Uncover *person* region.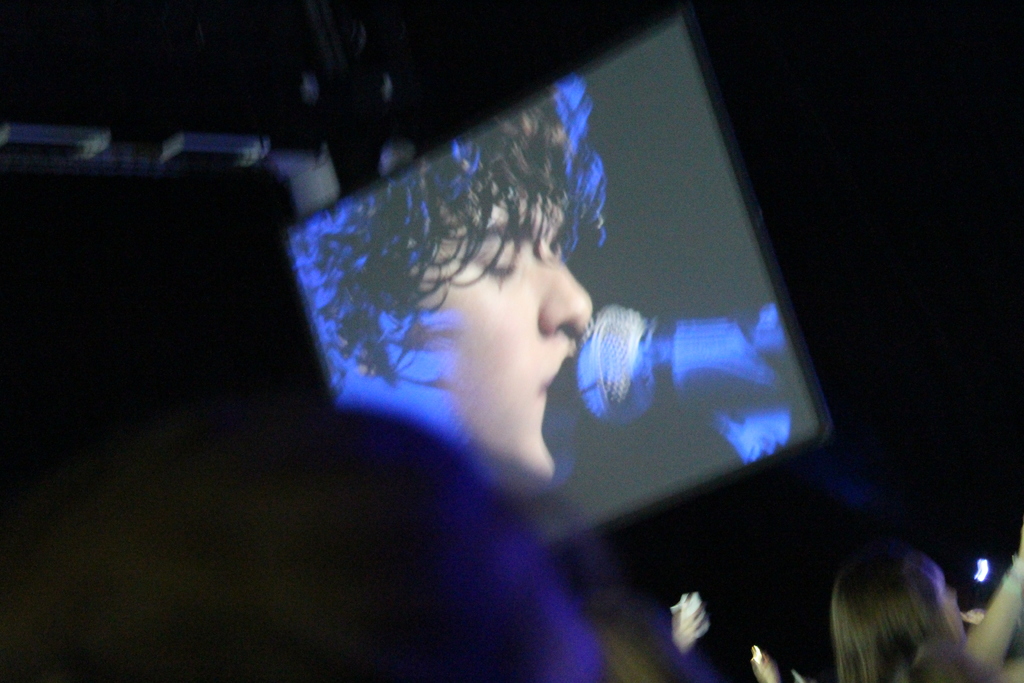
Uncovered: x1=311, y1=114, x2=639, y2=555.
